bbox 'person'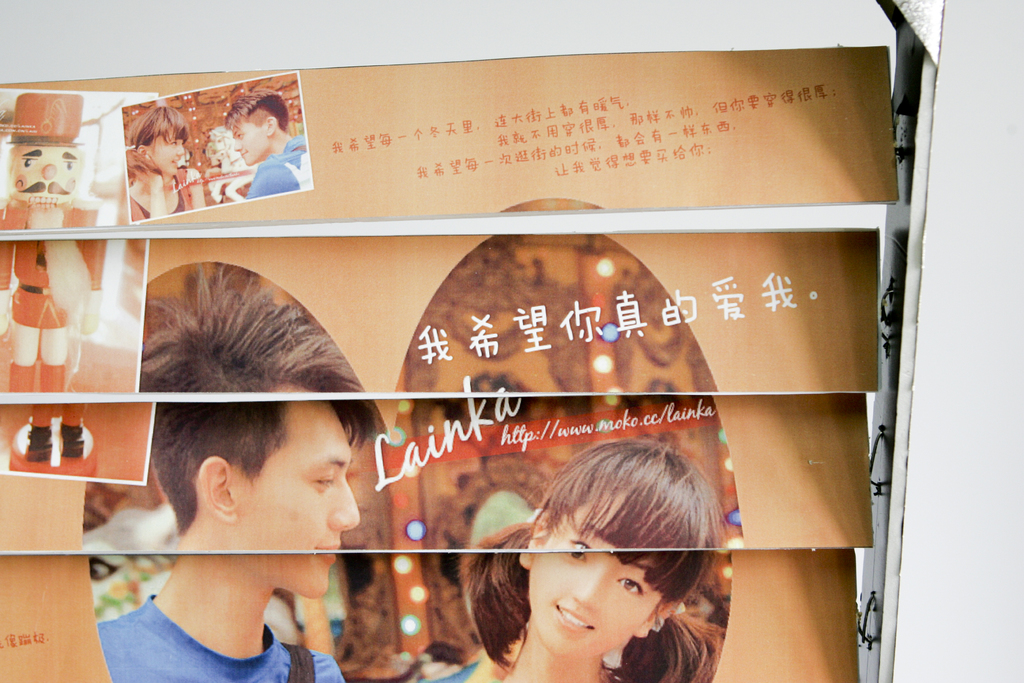
125 271 404 682
